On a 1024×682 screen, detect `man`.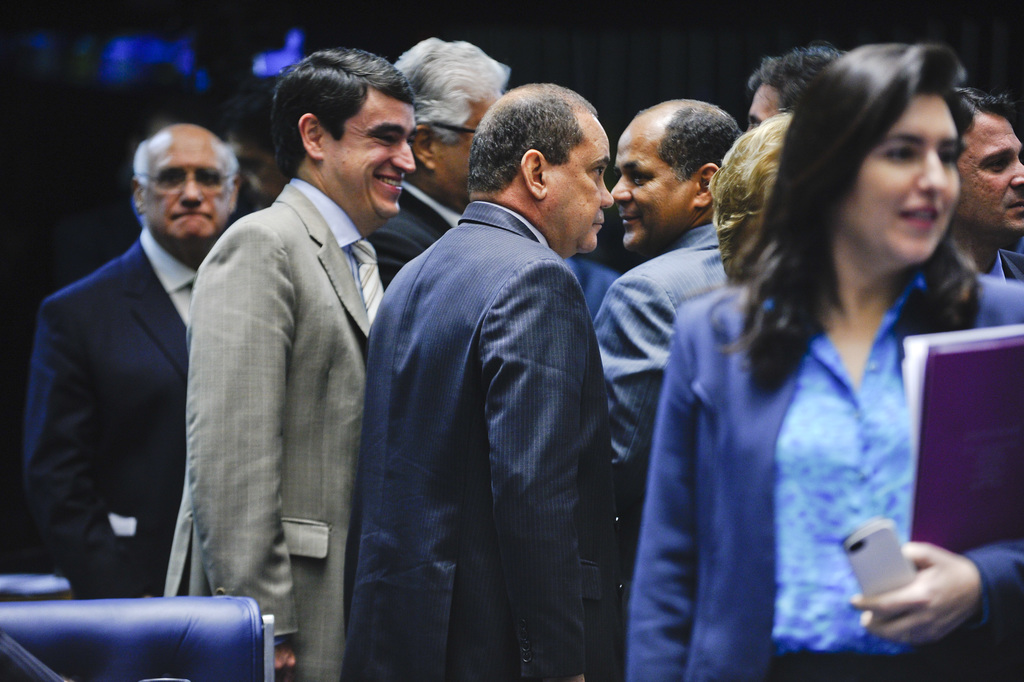
[364,30,516,284].
